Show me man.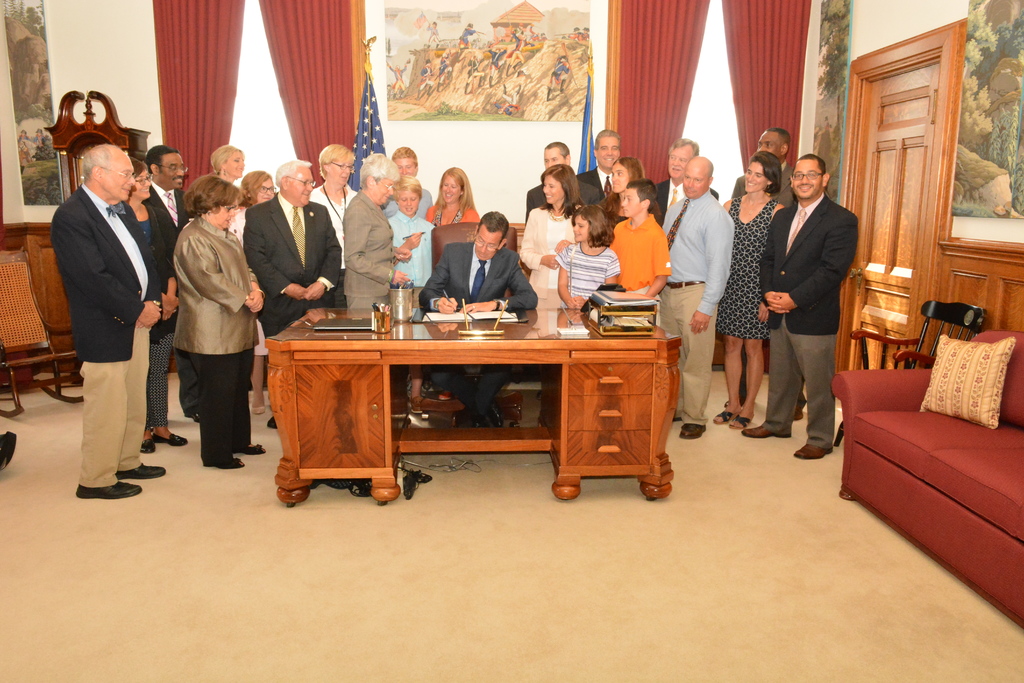
man is here: BBox(657, 136, 719, 218).
